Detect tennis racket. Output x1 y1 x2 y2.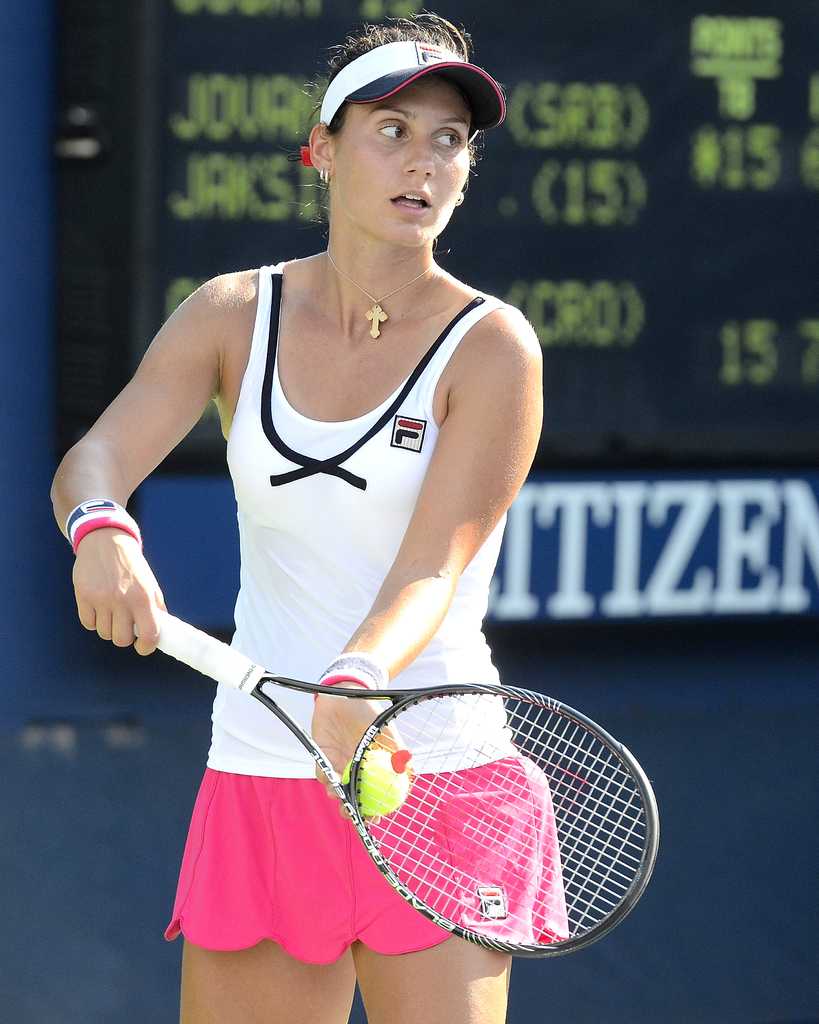
127 603 656 959.
